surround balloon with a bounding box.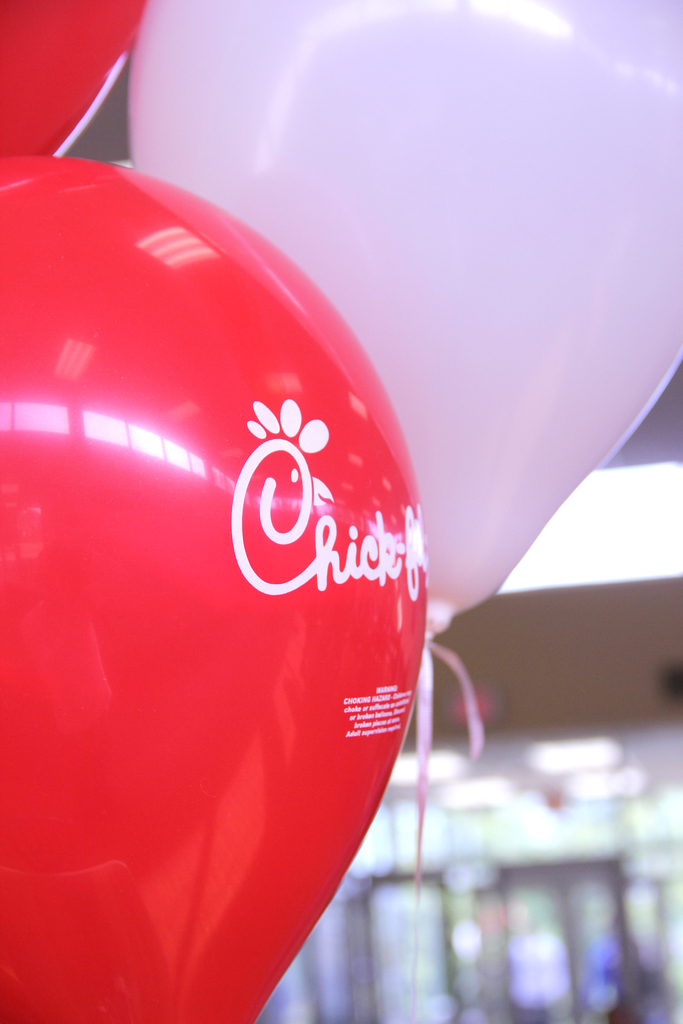
(x1=124, y1=0, x2=682, y2=638).
